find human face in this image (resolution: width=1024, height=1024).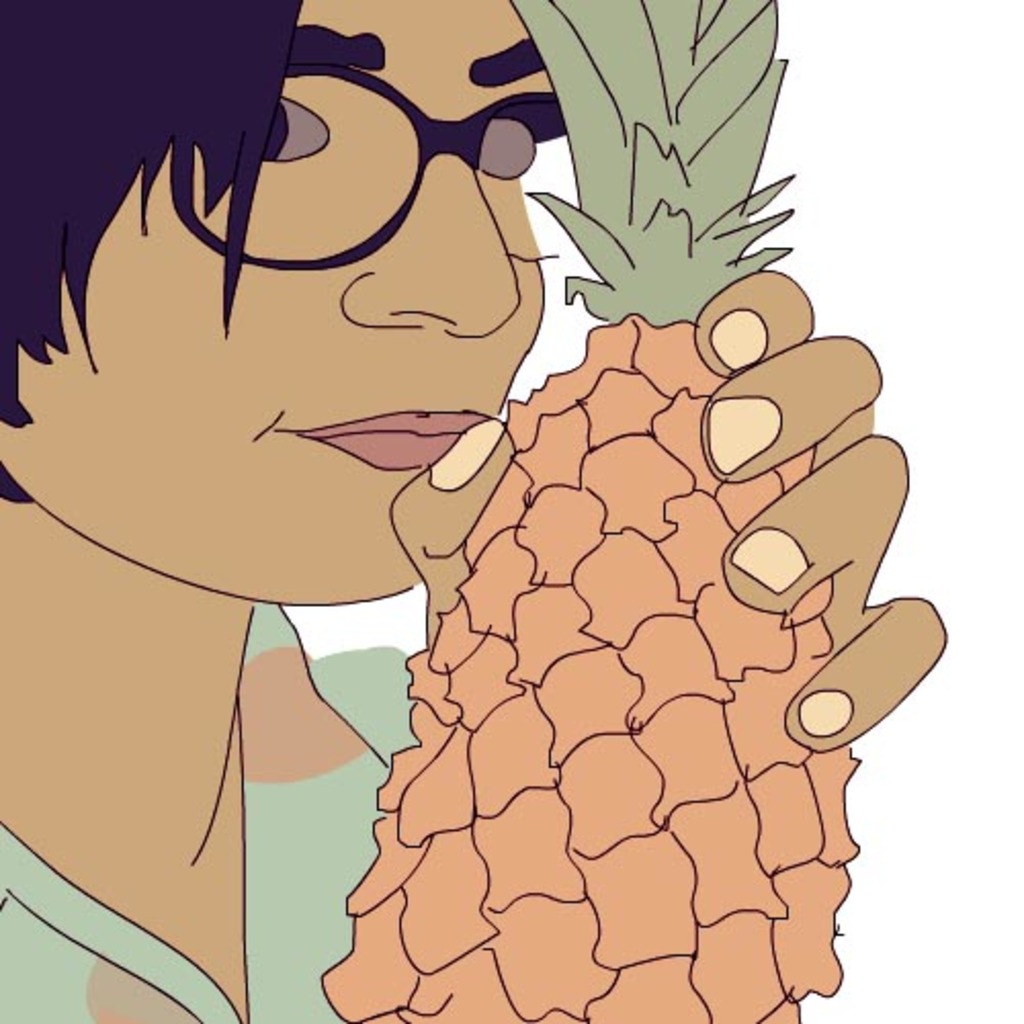
x1=0 y1=0 x2=567 y2=608.
